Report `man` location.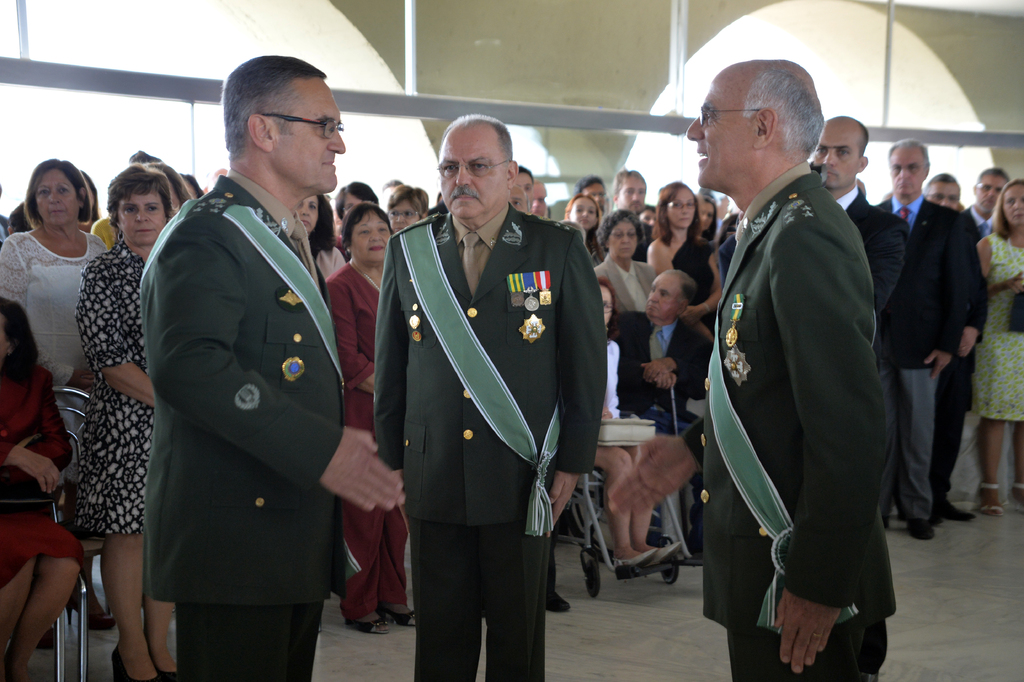
Report: locate(968, 161, 1021, 236).
